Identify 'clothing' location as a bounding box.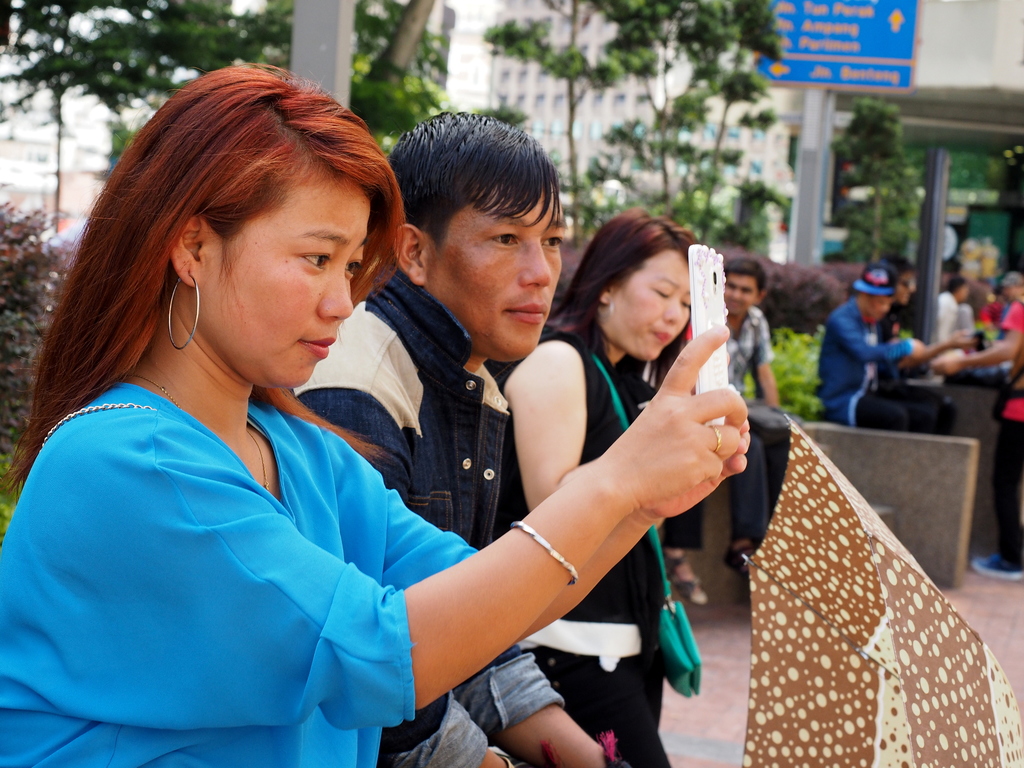
locate(290, 269, 572, 766).
